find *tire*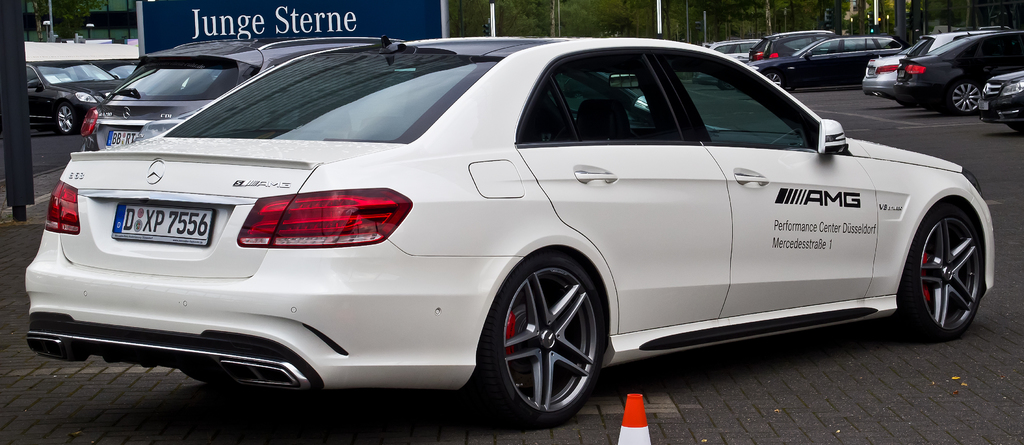
detection(948, 77, 983, 116)
